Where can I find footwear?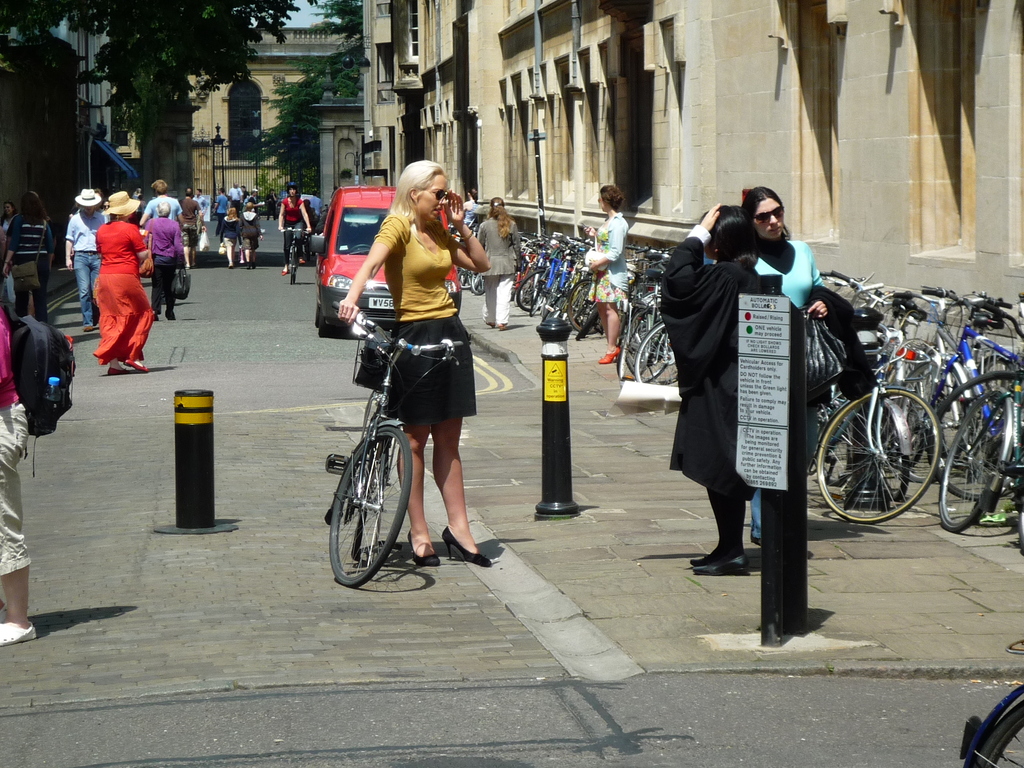
You can find it at select_region(104, 365, 129, 376).
